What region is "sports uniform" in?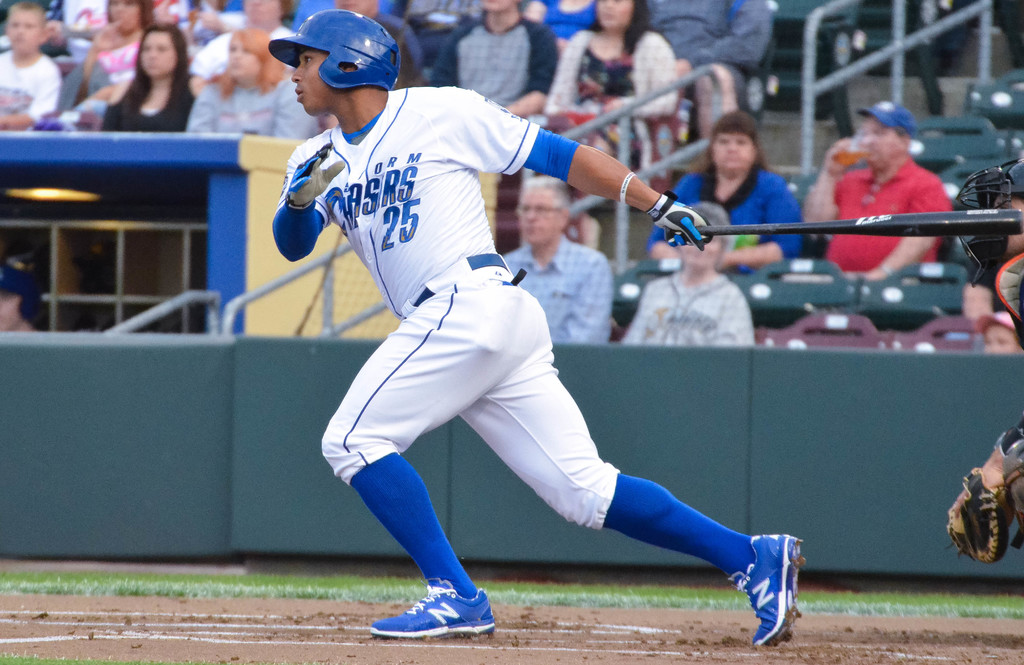
box=[282, 83, 620, 524].
